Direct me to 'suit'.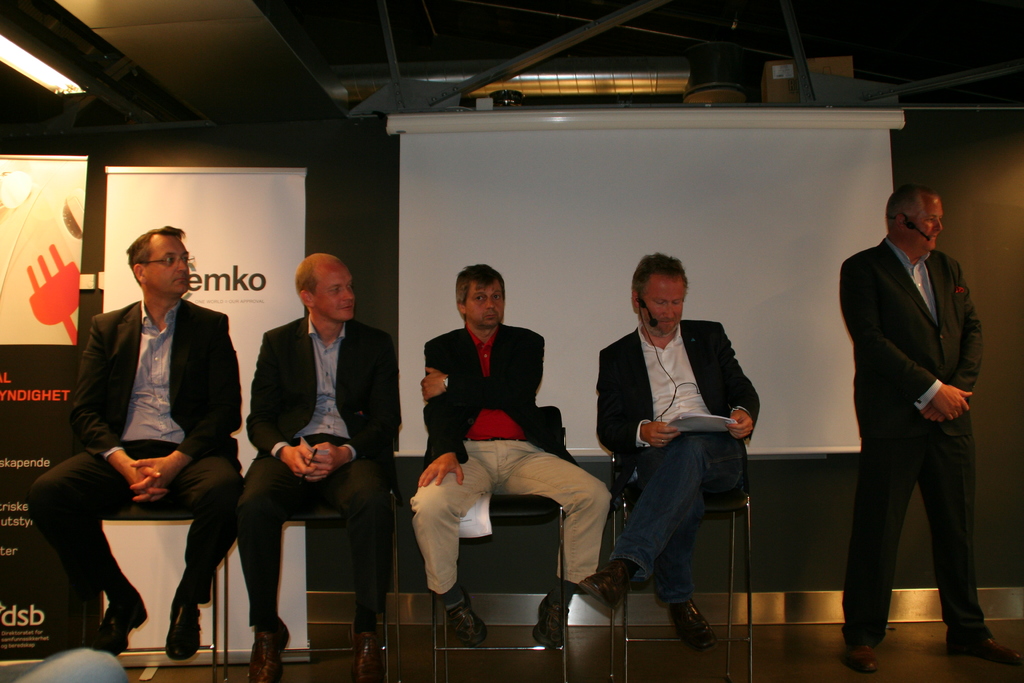
Direction: (838,181,996,666).
